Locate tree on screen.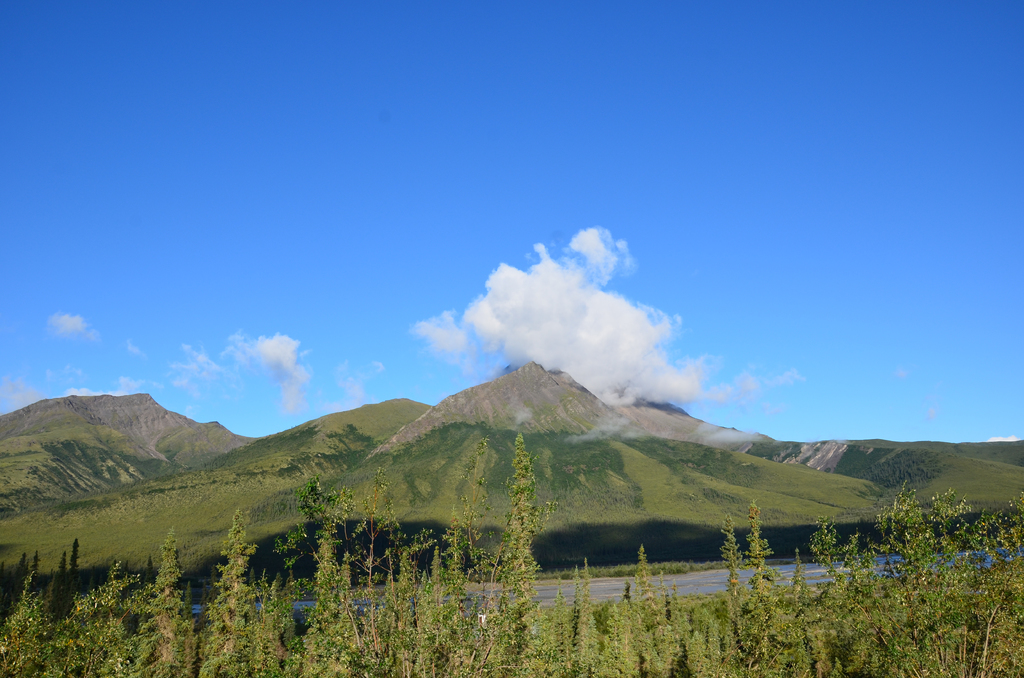
On screen at {"left": 299, "top": 490, "right": 387, "bottom": 677}.
